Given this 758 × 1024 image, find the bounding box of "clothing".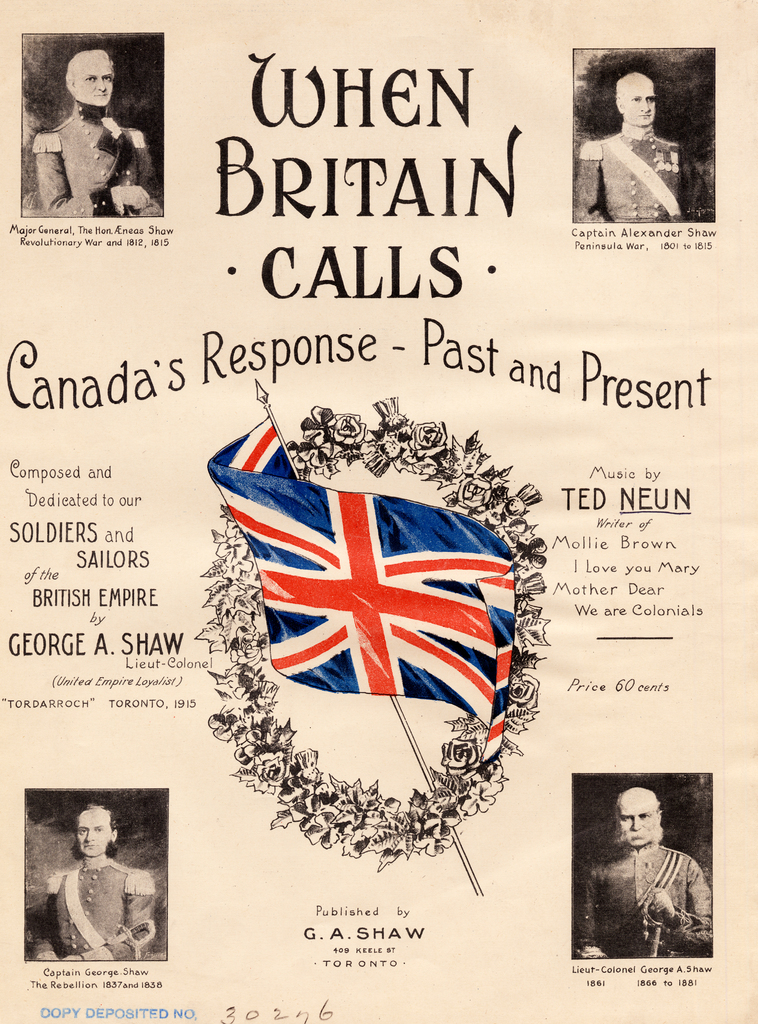
l=575, t=122, r=708, b=222.
